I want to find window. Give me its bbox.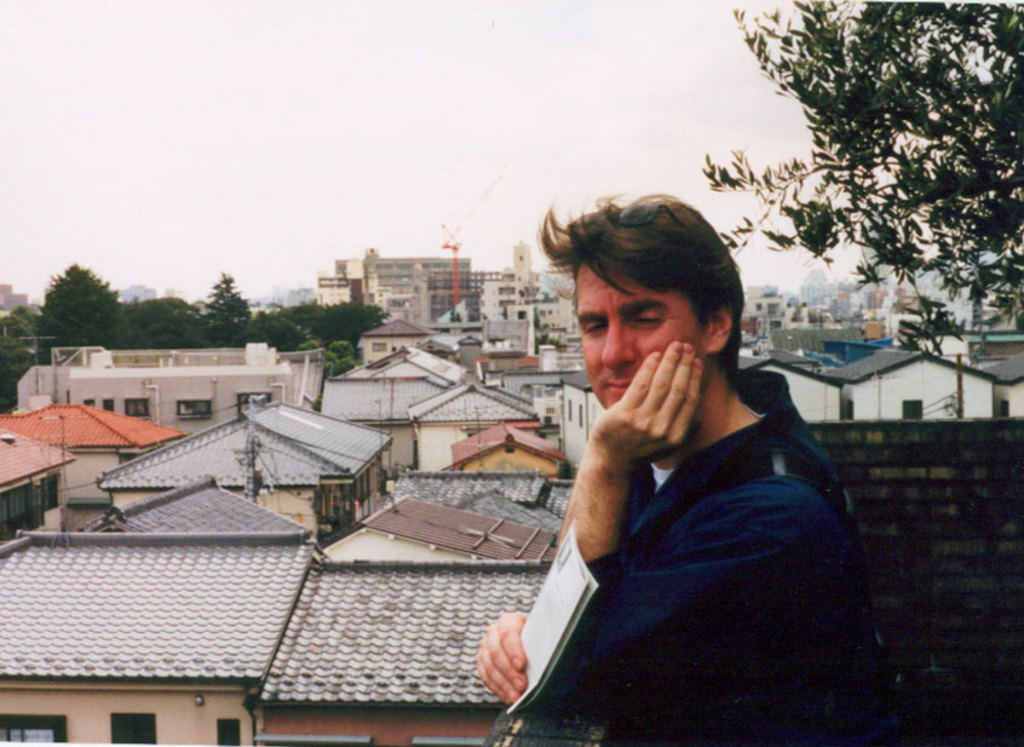
[241,392,275,410].
